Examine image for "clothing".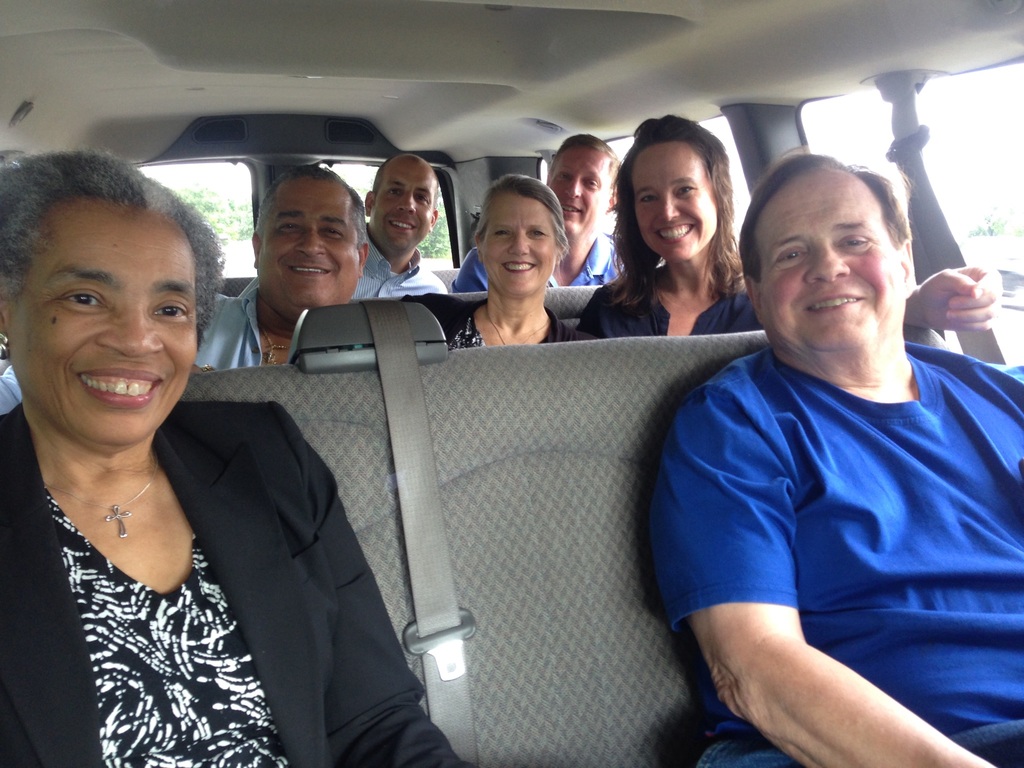
Examination result: [451, 232, 630, 287].
